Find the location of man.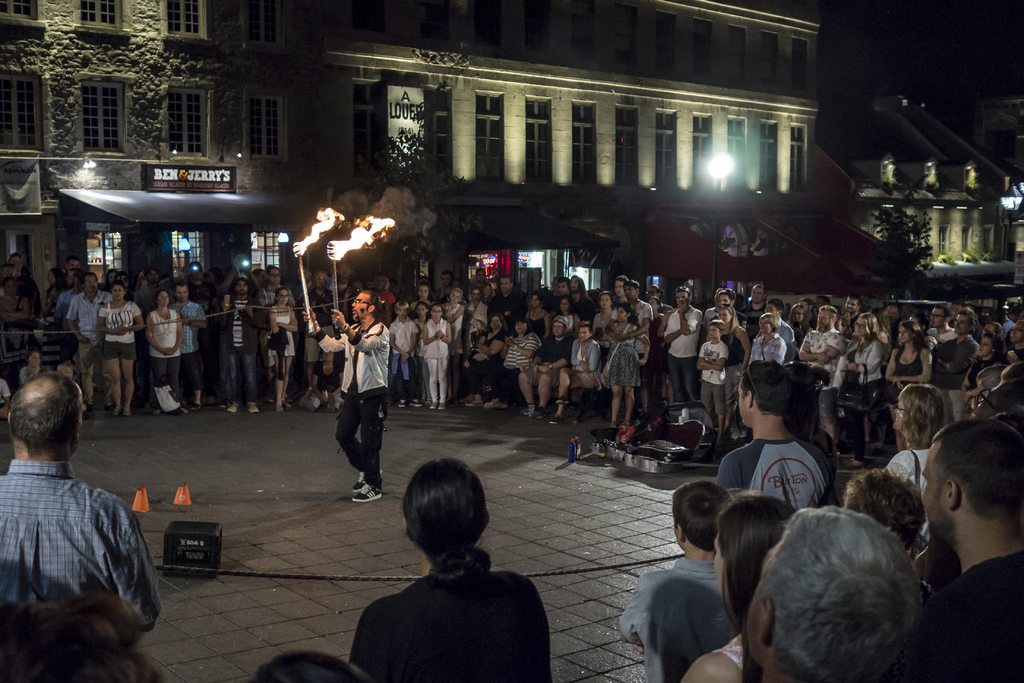
Location: box=[3, 356, 164, 675].
